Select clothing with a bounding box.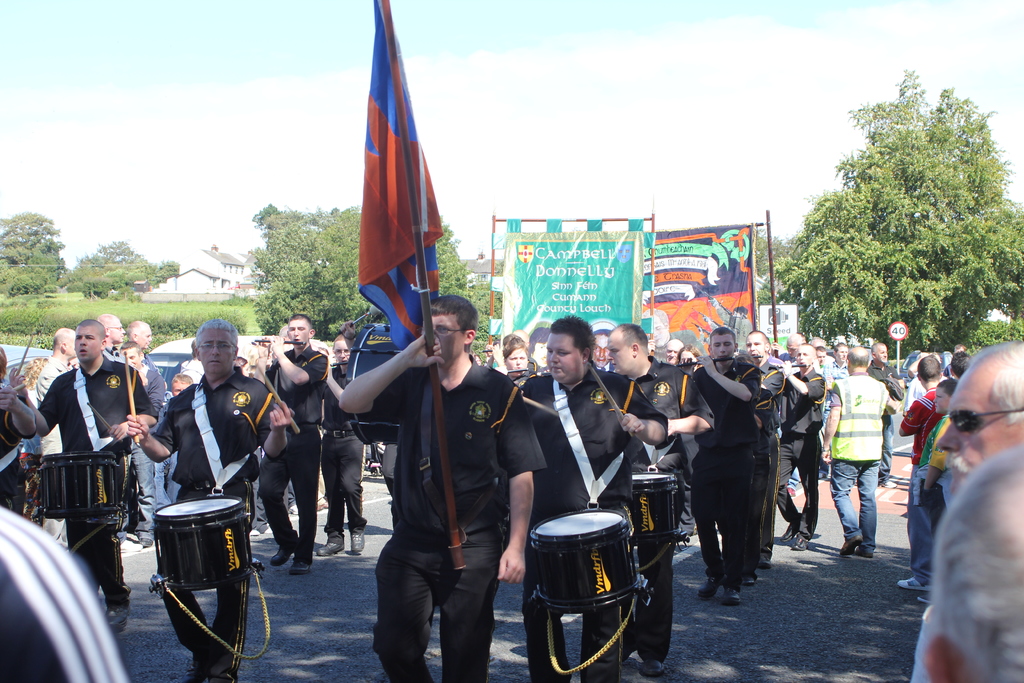
box=[252, 342, 330, 561].
